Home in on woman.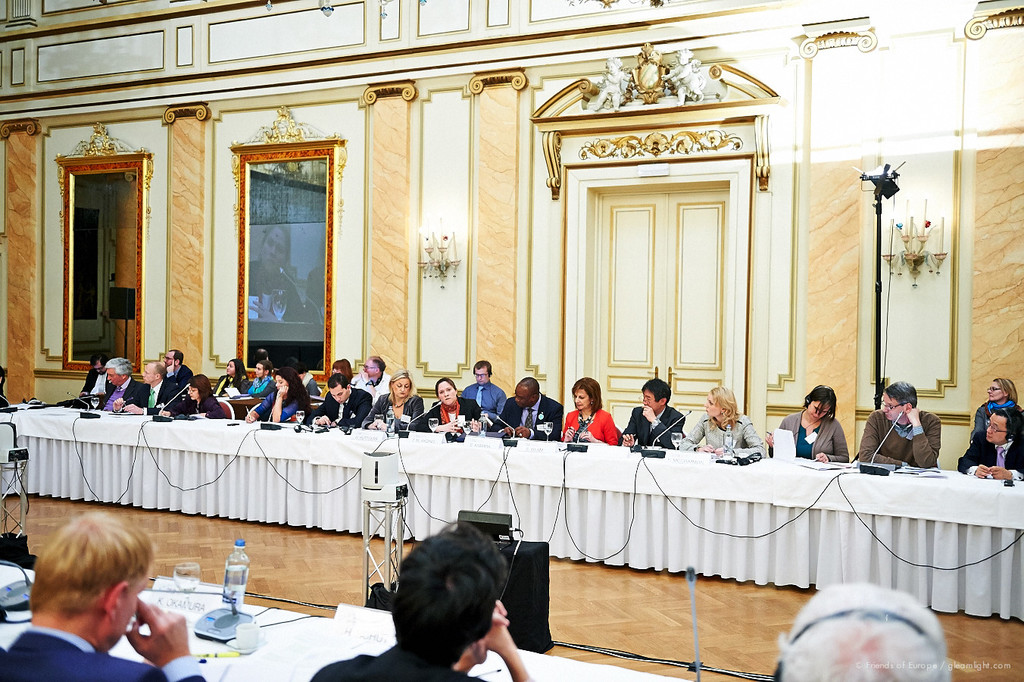
Homed in at Rect(363, 368, 424, 430).
